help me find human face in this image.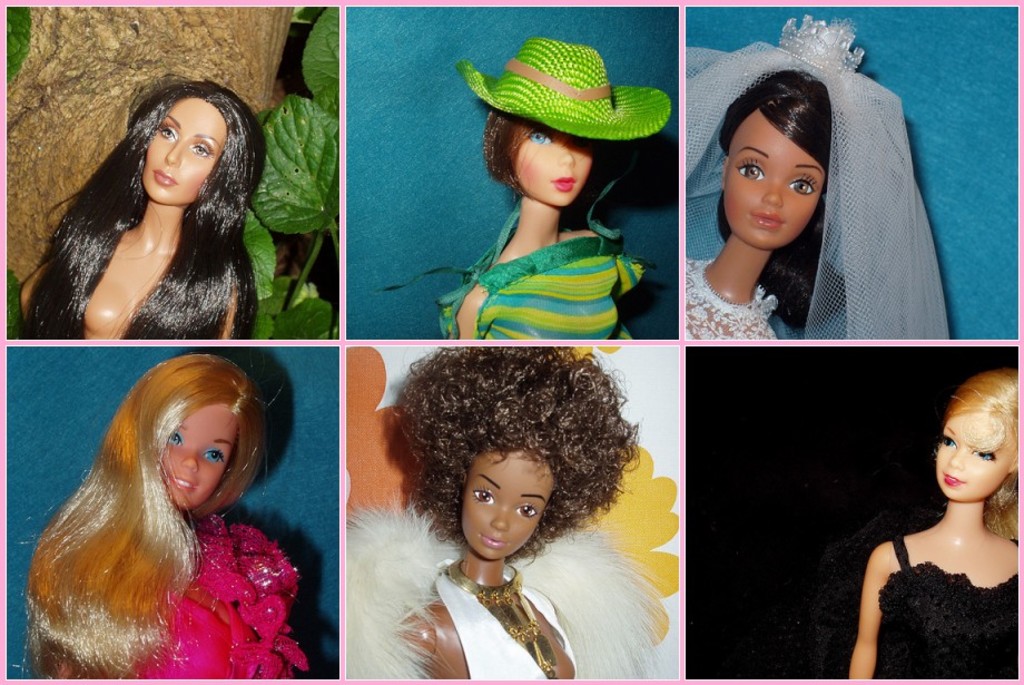
Found it: bbox(455, 443, 557, 564).
